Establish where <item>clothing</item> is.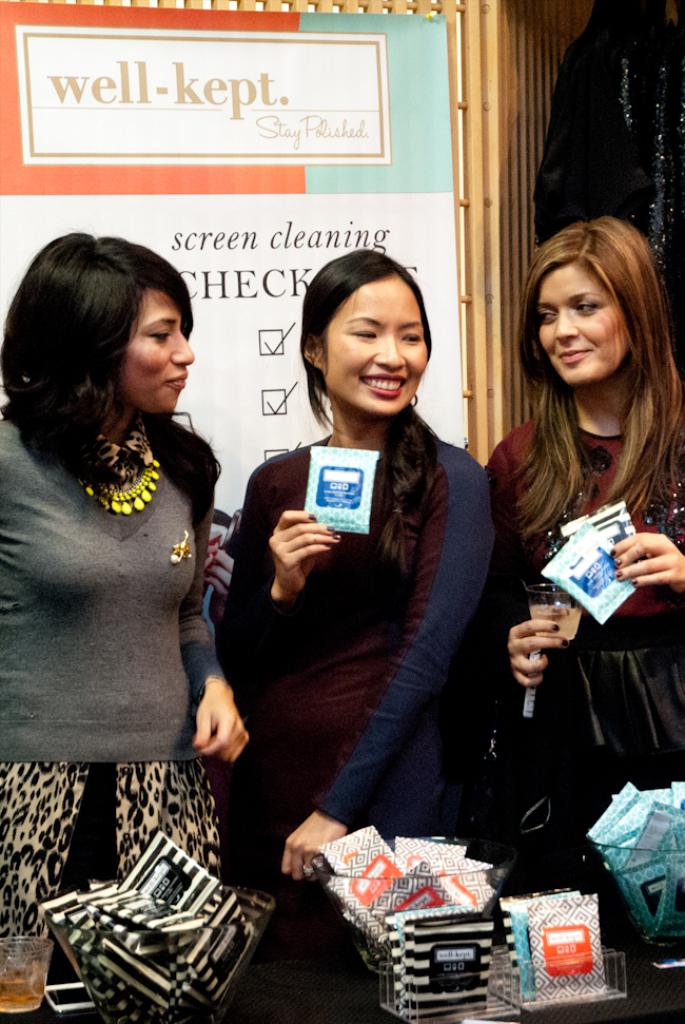
Established at l=483, t=410, r=684, b=895.
